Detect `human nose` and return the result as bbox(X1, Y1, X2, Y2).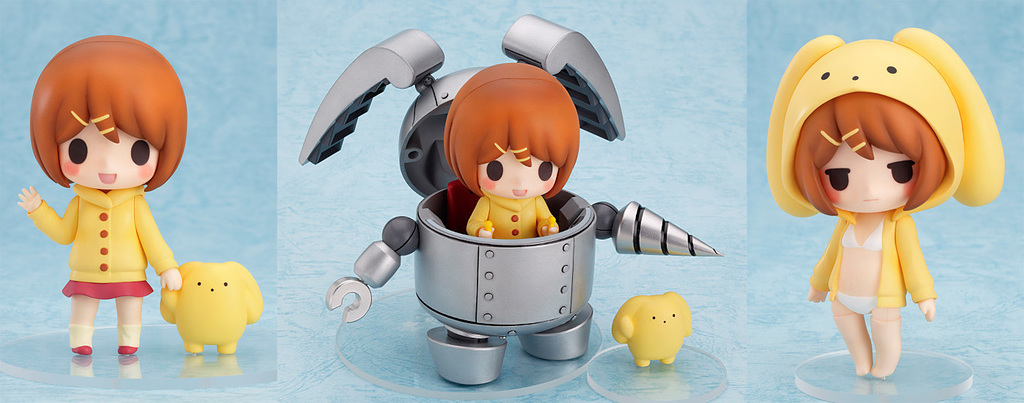
bbox(511, 170, 530, 187).
